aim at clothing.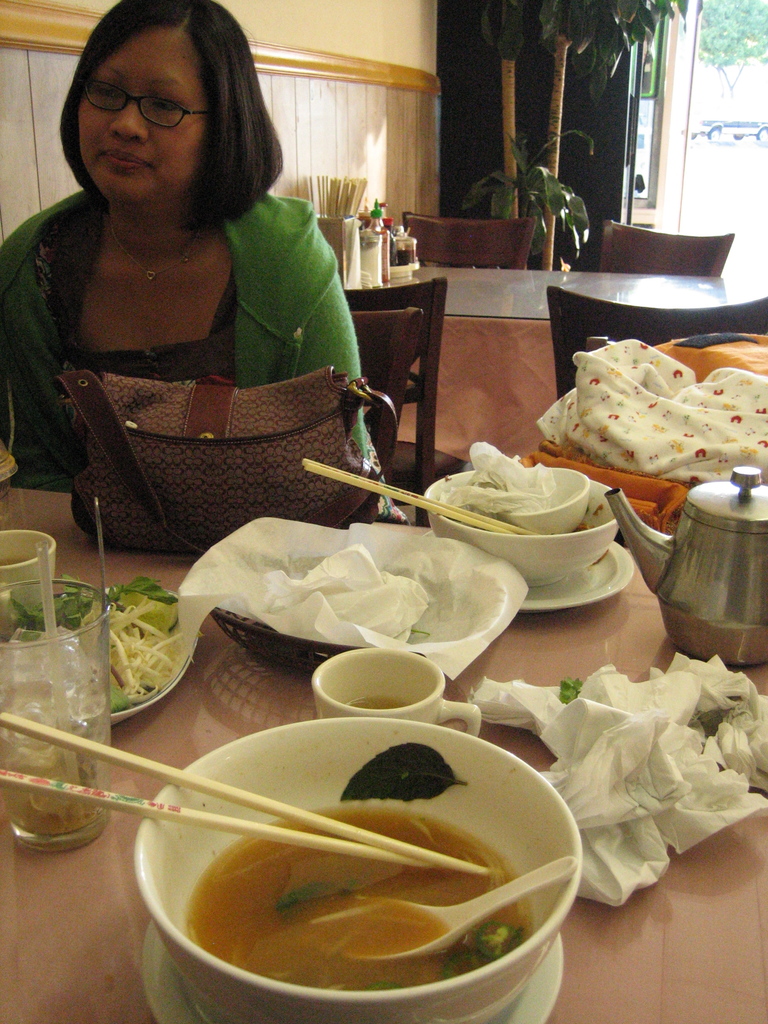
Aimed at [x1=529, y1=339, x2=767, y2=490].
